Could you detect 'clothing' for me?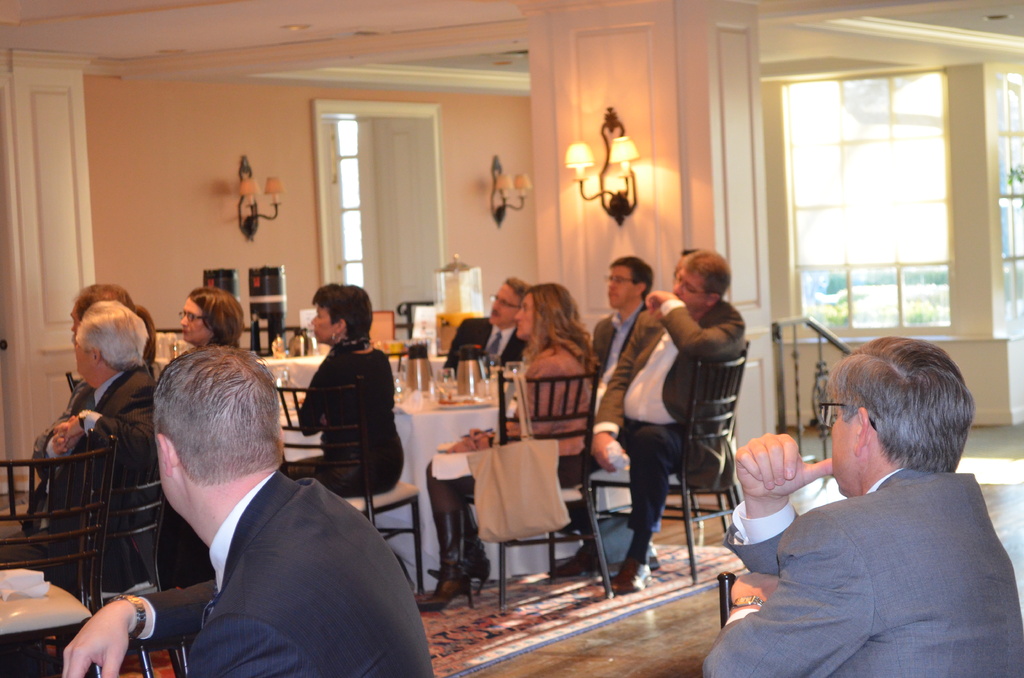
Detection result: 454:309:545:389.
